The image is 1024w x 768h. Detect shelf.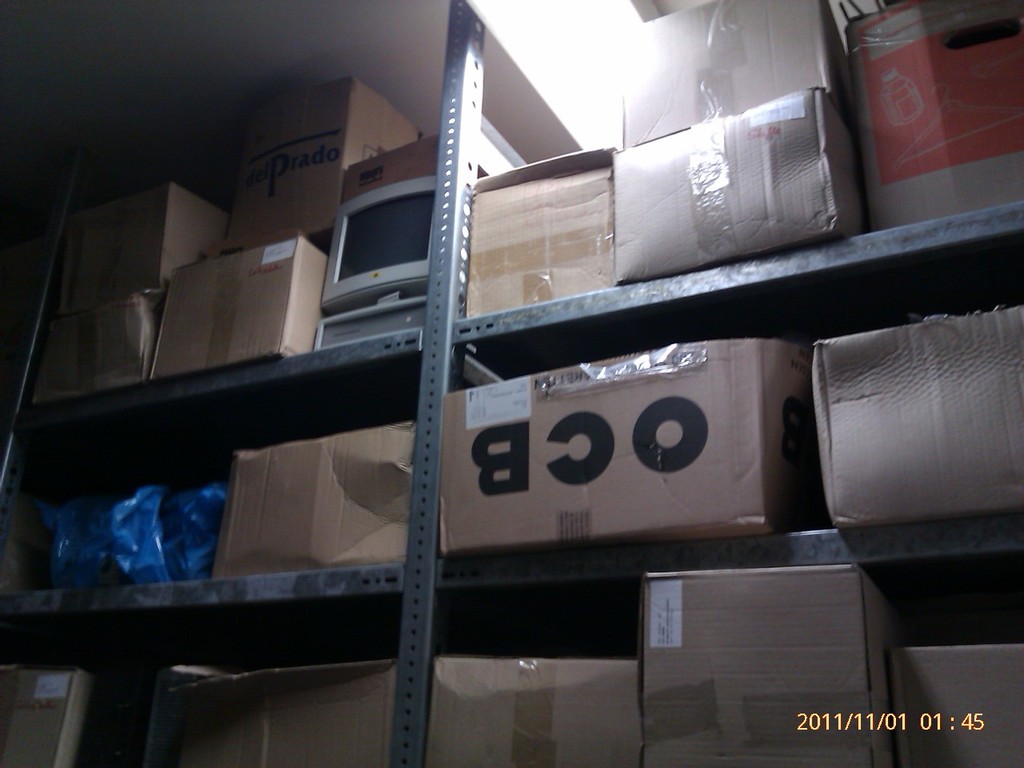
Detection: 0, 350, 415, 596.
